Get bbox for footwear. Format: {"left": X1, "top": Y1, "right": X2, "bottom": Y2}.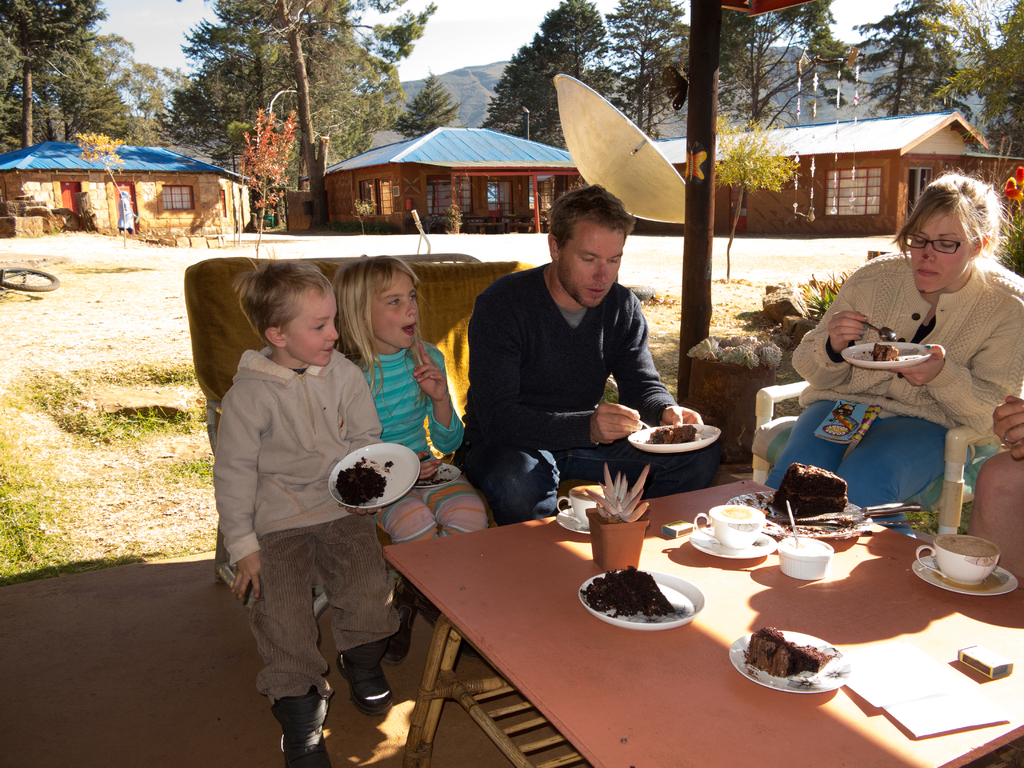
{"left": 387, "top": 596, "right": 409, "bottom": 658}.
